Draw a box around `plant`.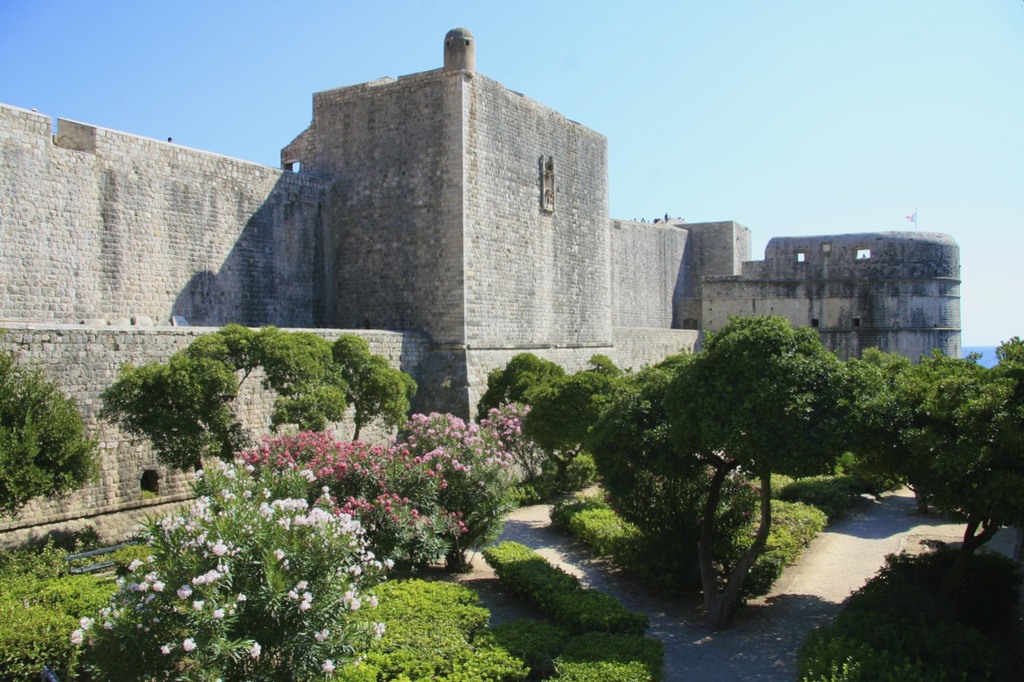
region(474, 531, 655, 637).
